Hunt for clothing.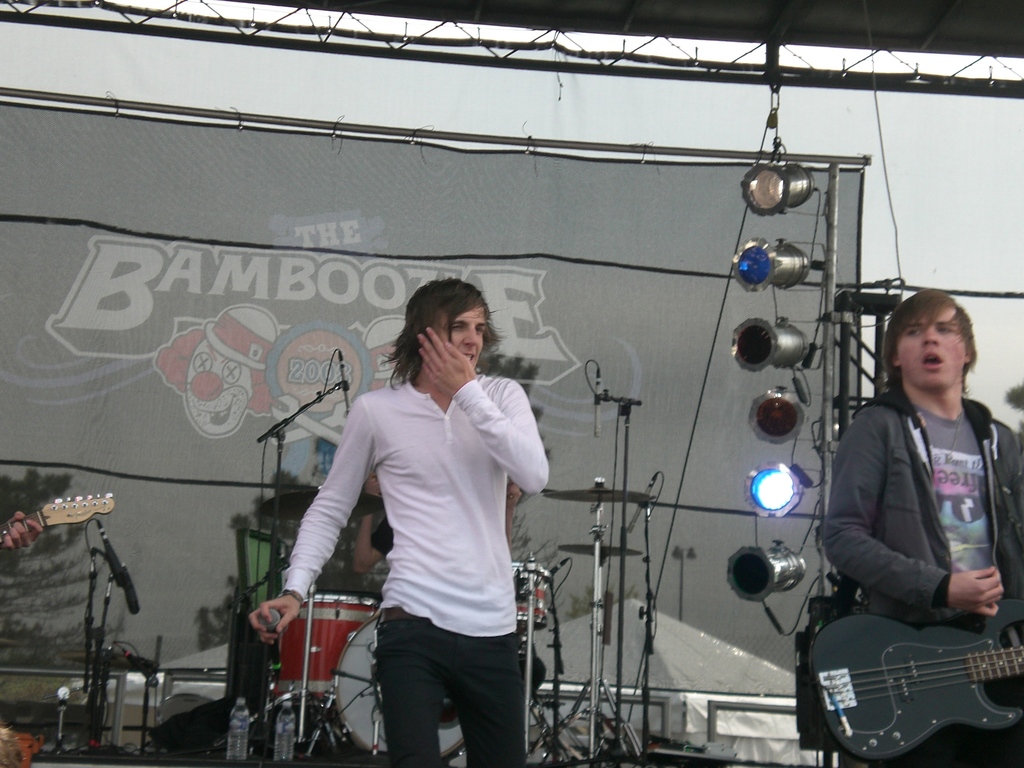
Hunted down at 278:378:552:767.
